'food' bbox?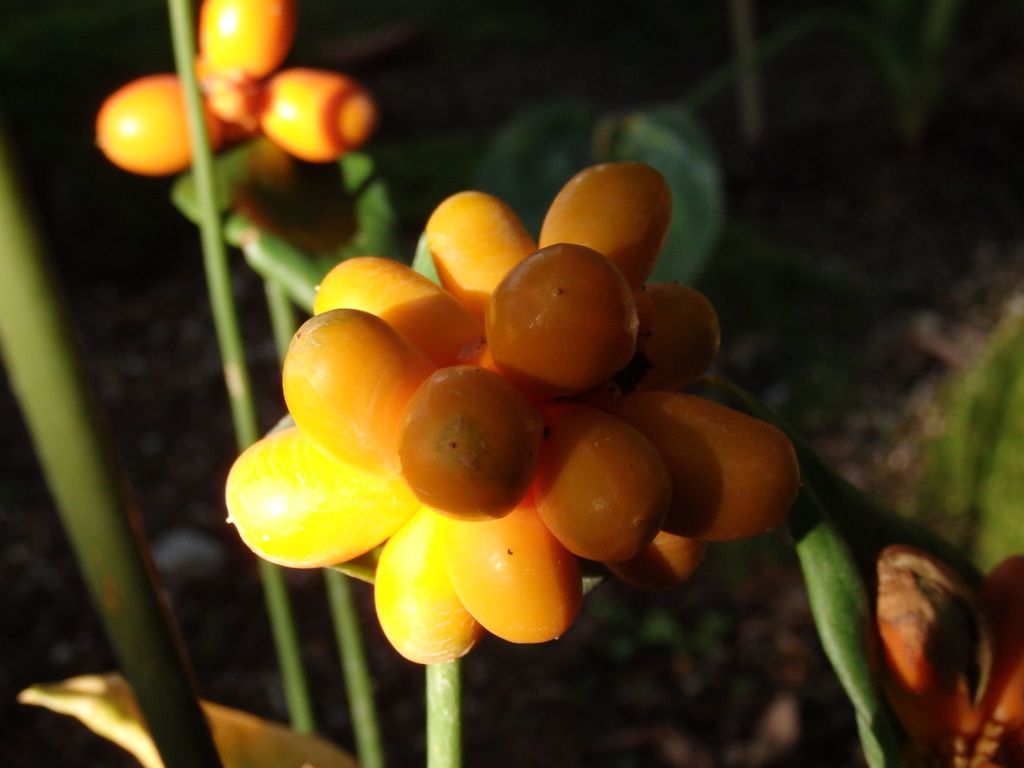
crop(612, 393, 801, 547)
